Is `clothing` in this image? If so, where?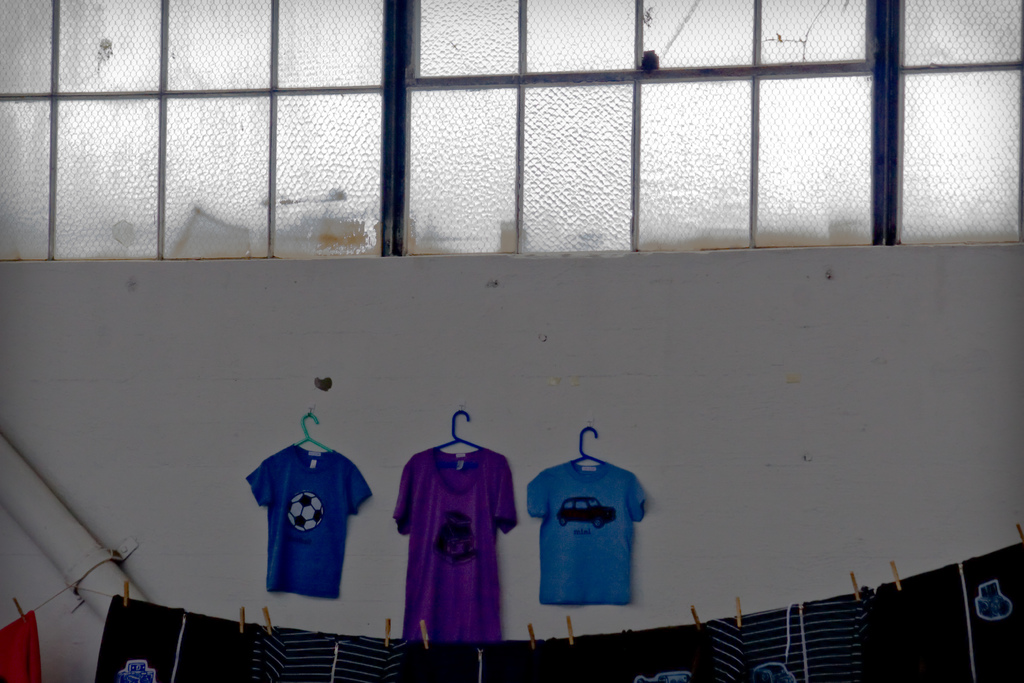
Yes, at Rect(0, 609, 42, 682).
